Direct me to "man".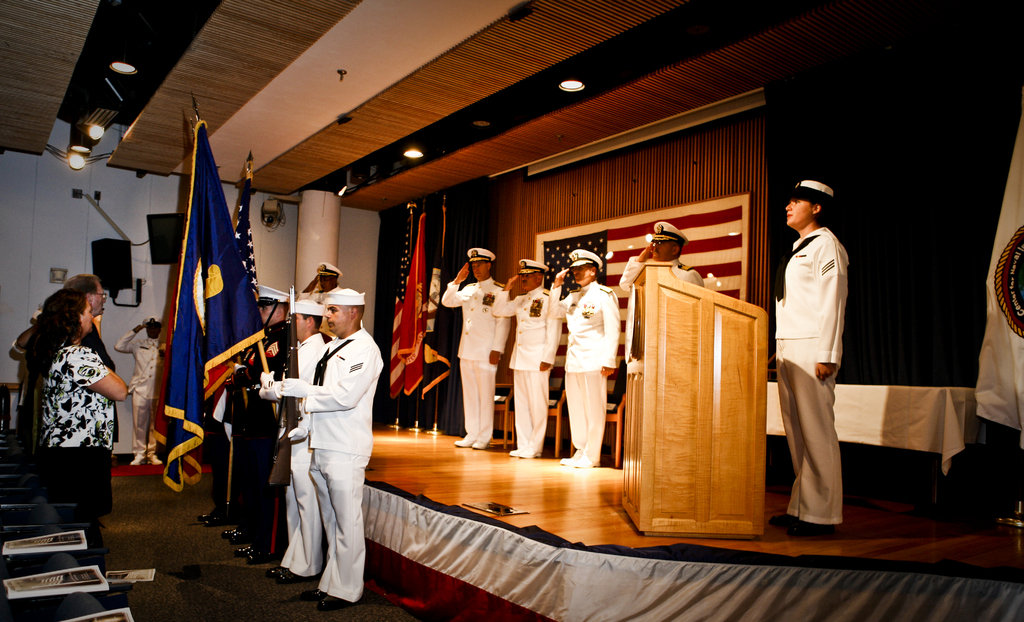
Direction: {"left": 616, "top": 220, "right": 701, "bottom": 293}.
